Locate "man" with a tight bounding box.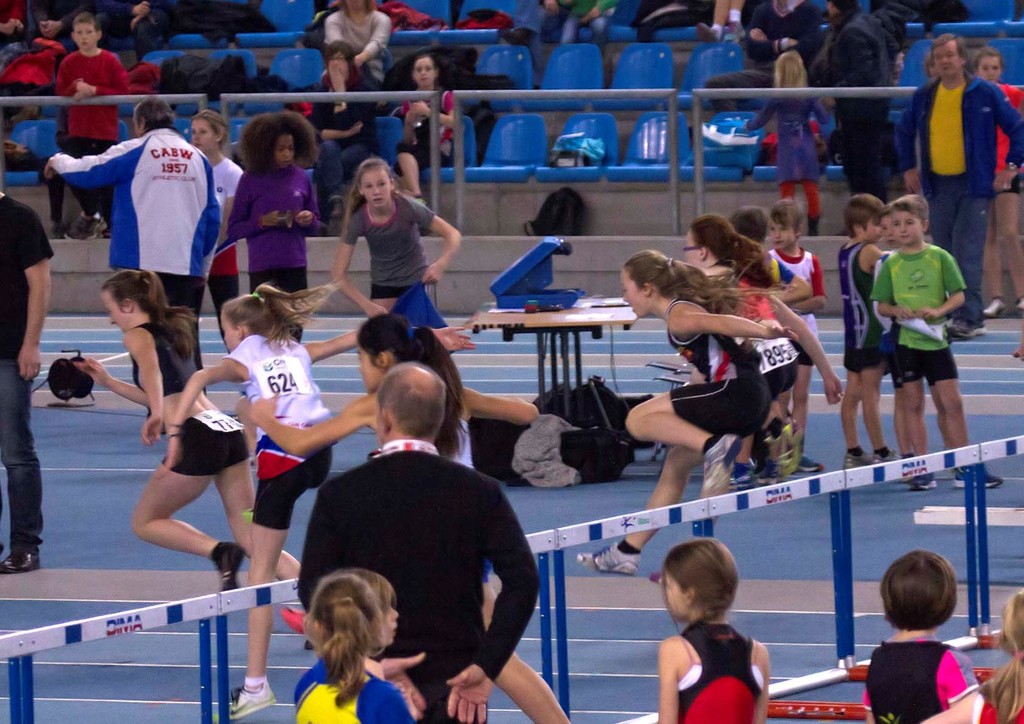
left=41, top=96, right=223, bottom=399.
